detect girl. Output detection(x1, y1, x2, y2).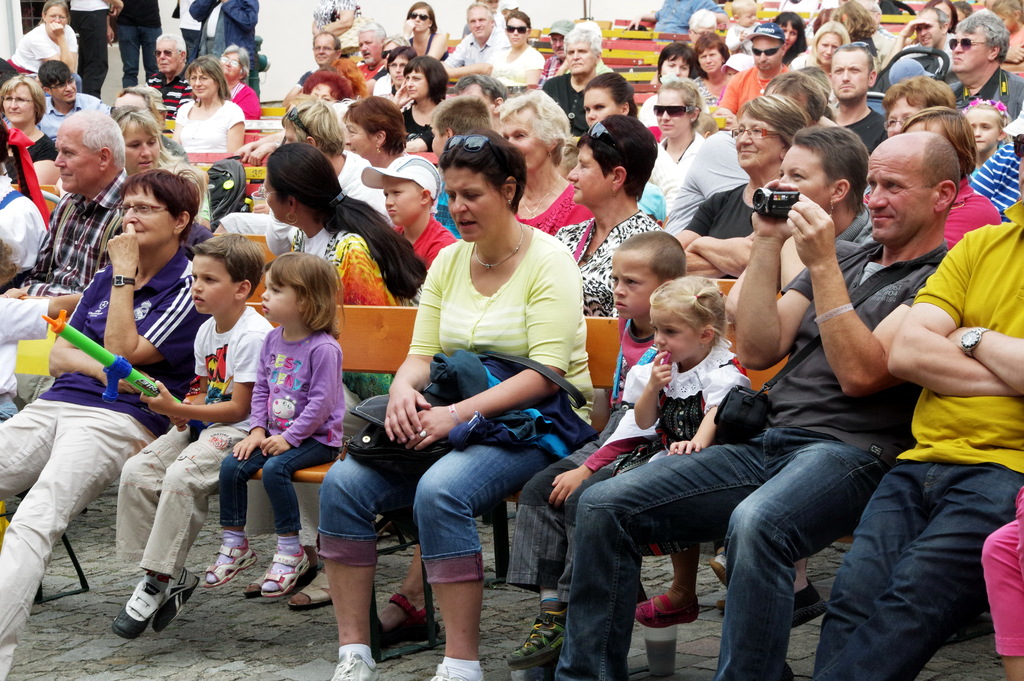
detection(623, 276, 755, 624).
